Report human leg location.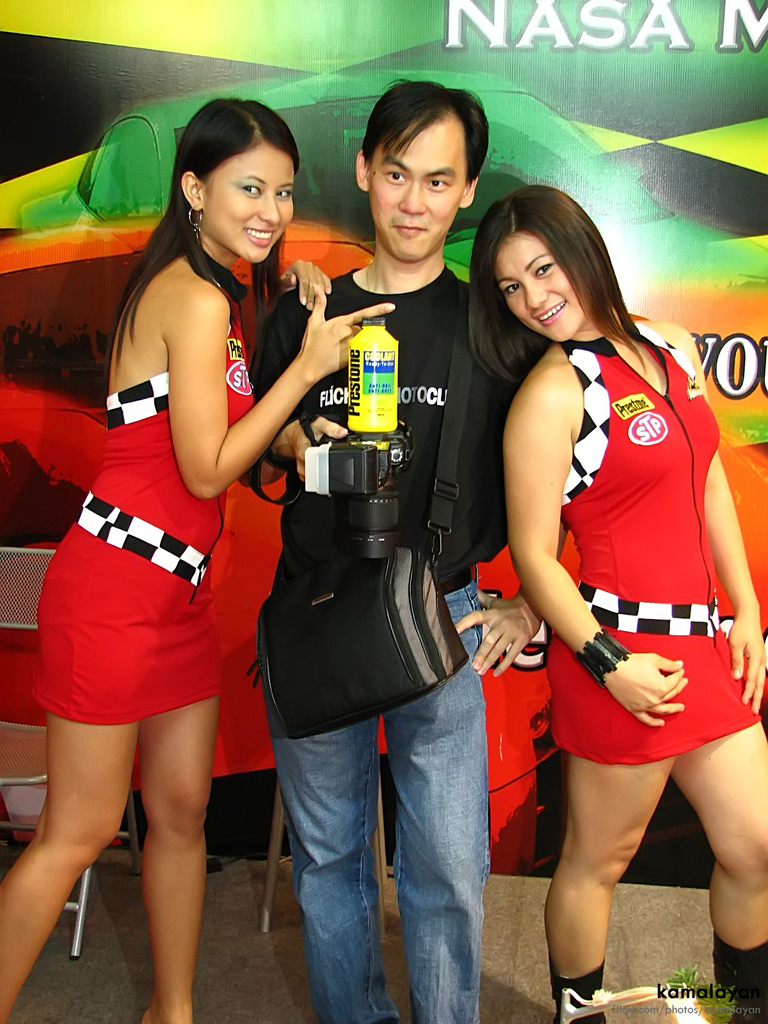
Report: detection(139, 689, 212, 1023).
